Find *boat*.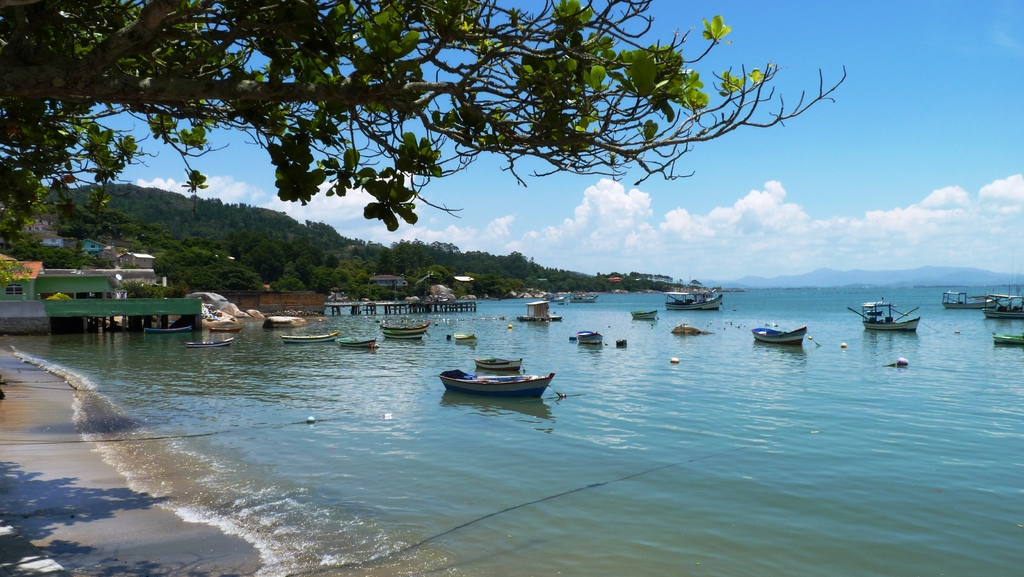
pyautogui.locateOnScreen(278, 327, 337, 345).
